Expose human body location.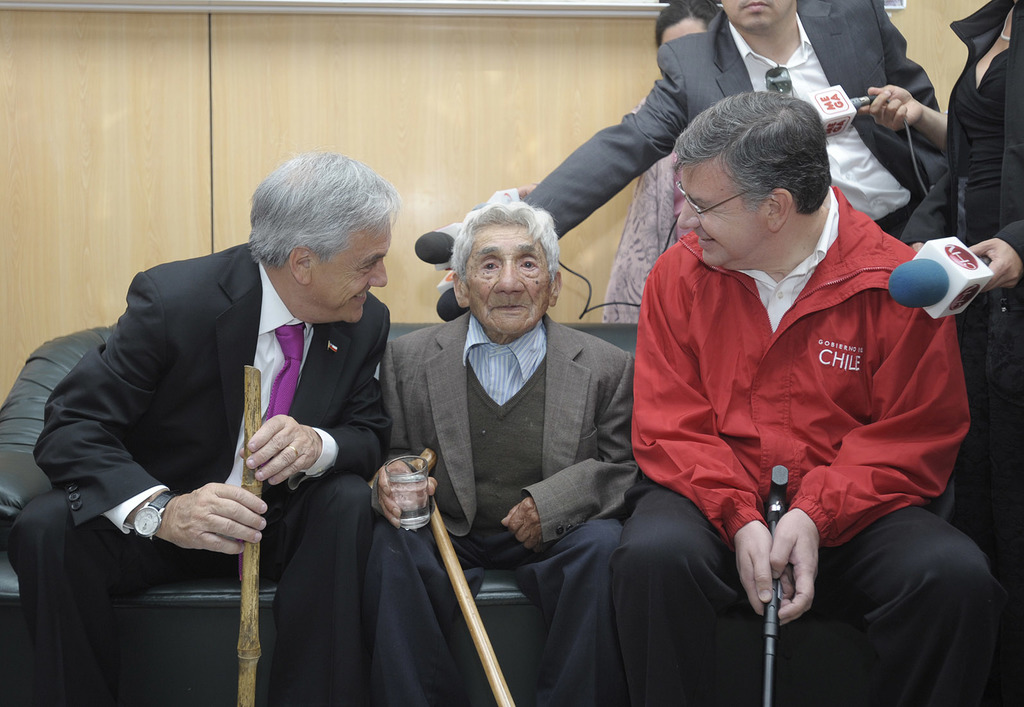
Exposed at <box>373,187,644,706</box>.
